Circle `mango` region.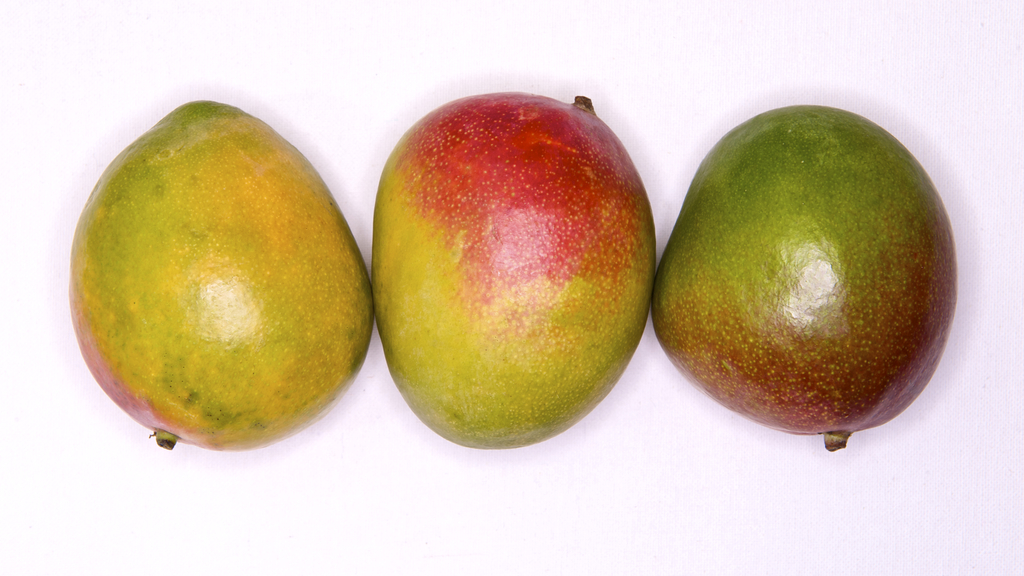
Region: l=371, t=90, r=653, b=447.
